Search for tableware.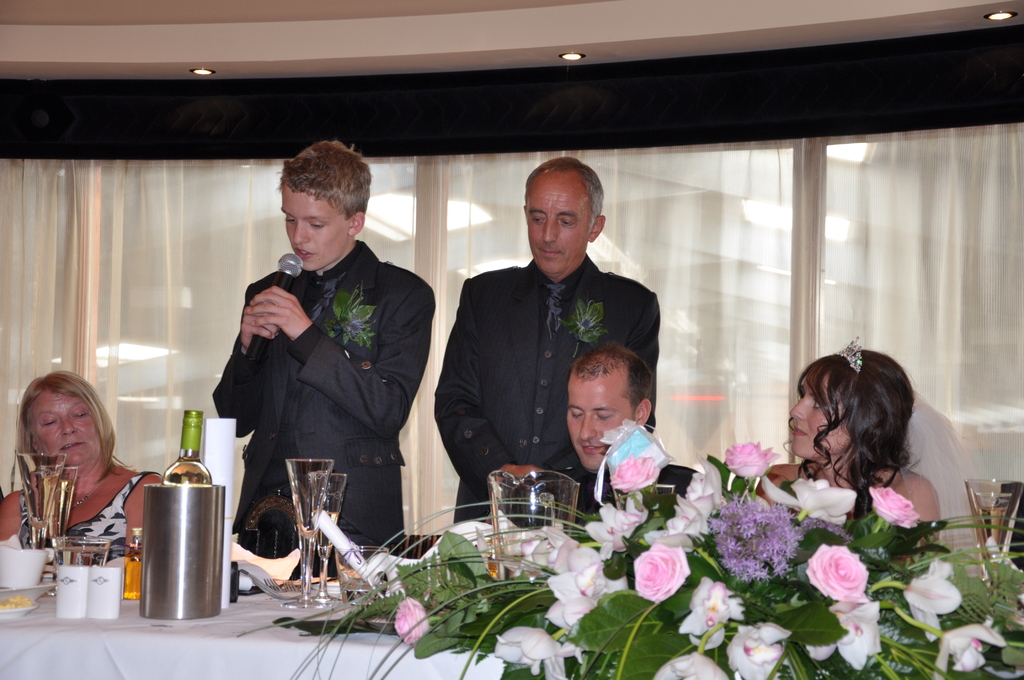
Found at box=[53, 560, 86, 619].
